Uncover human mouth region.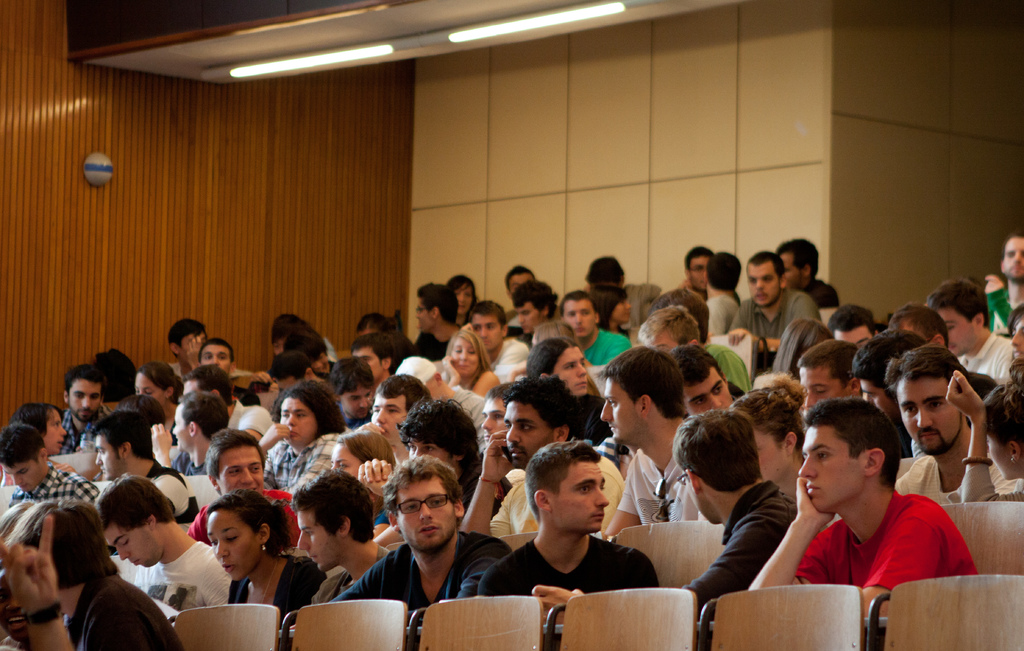
Uncovered: Rect(572, 325, 588, 334).
